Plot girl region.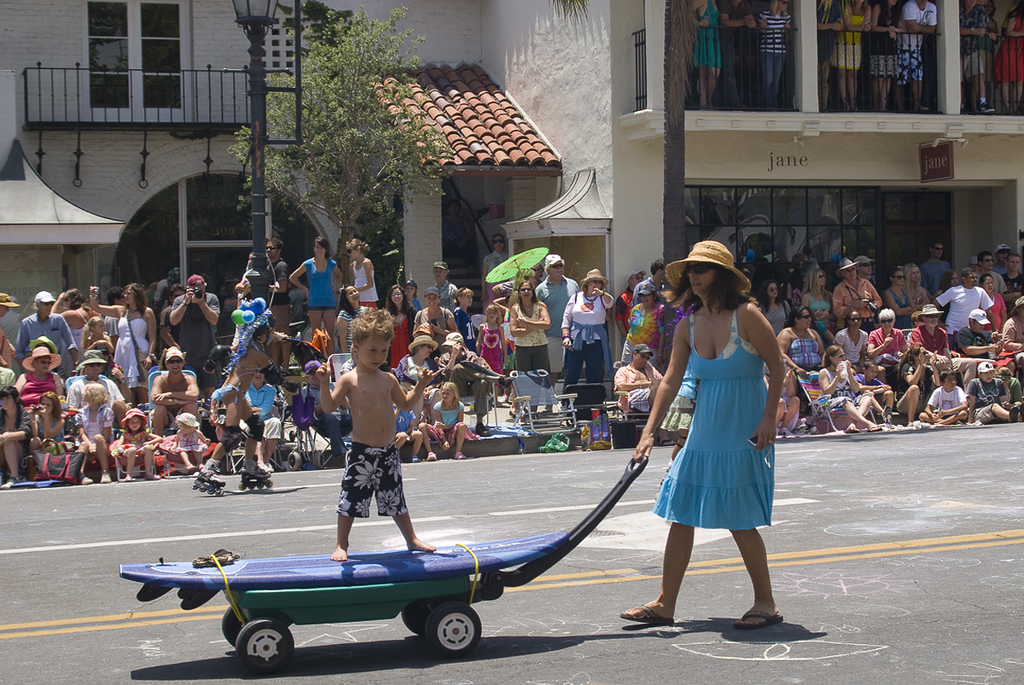
Plotted at bbox=[617, 282, 666, 365].
